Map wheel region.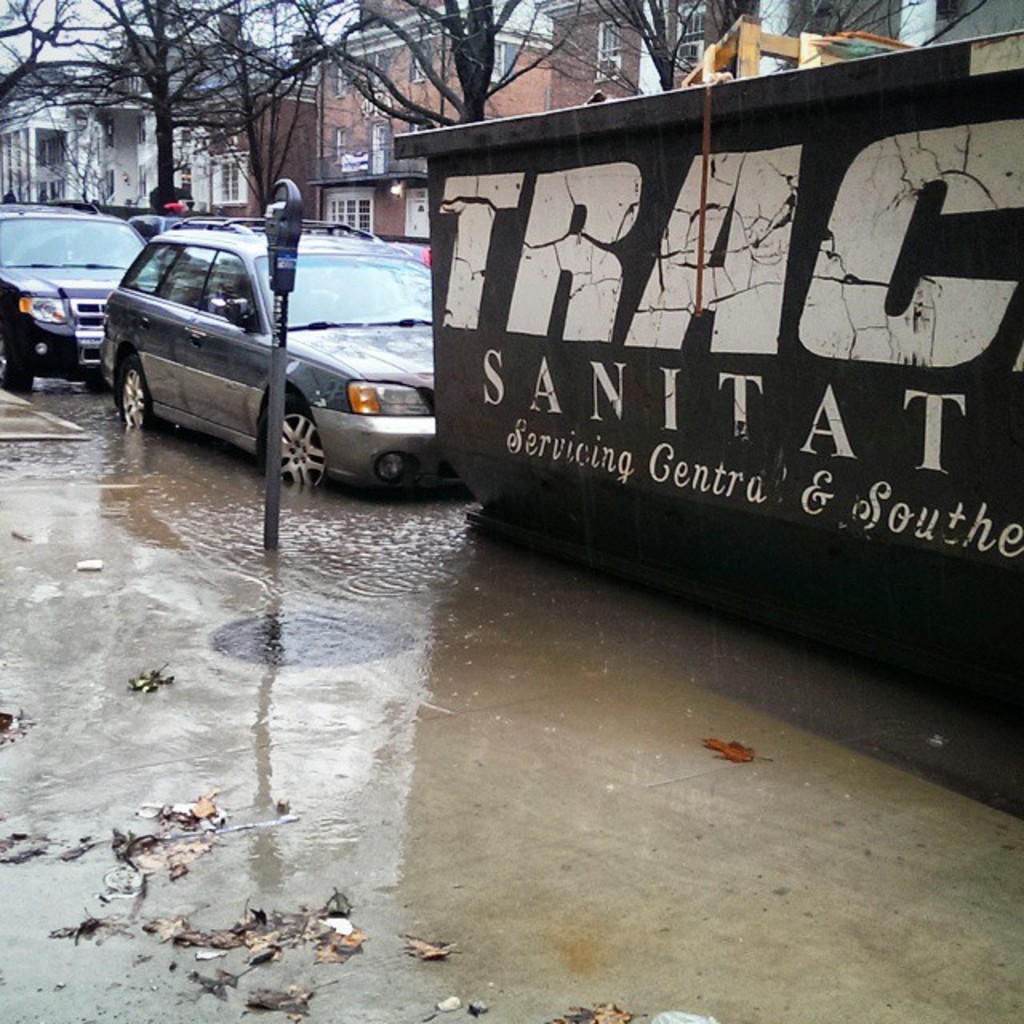
Mapped to <region>0, 322, 29, 395</region>.
